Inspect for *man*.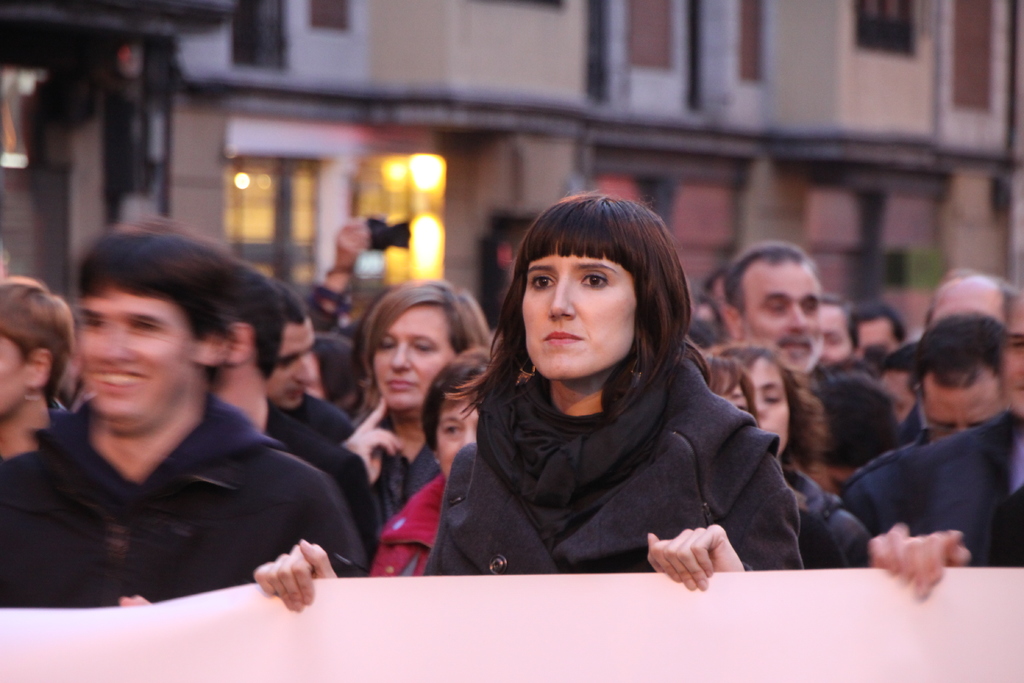
Inspection: l=266, t=273, r=354, b=445.
